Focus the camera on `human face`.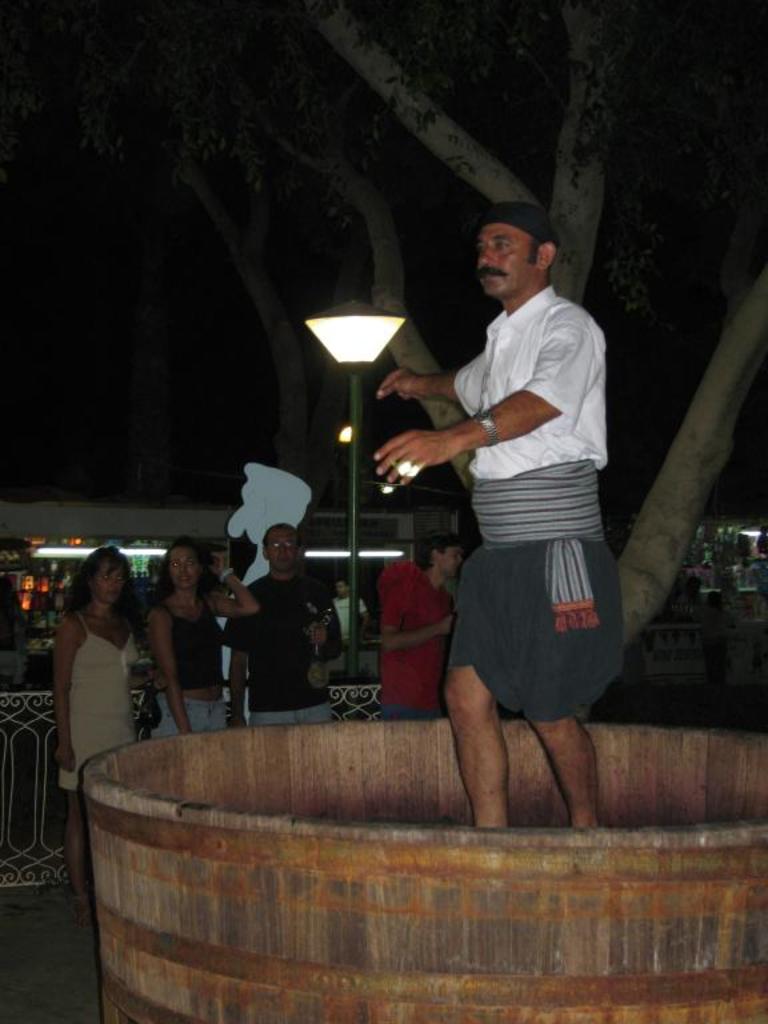
Focus region: 264,529,296,569.
